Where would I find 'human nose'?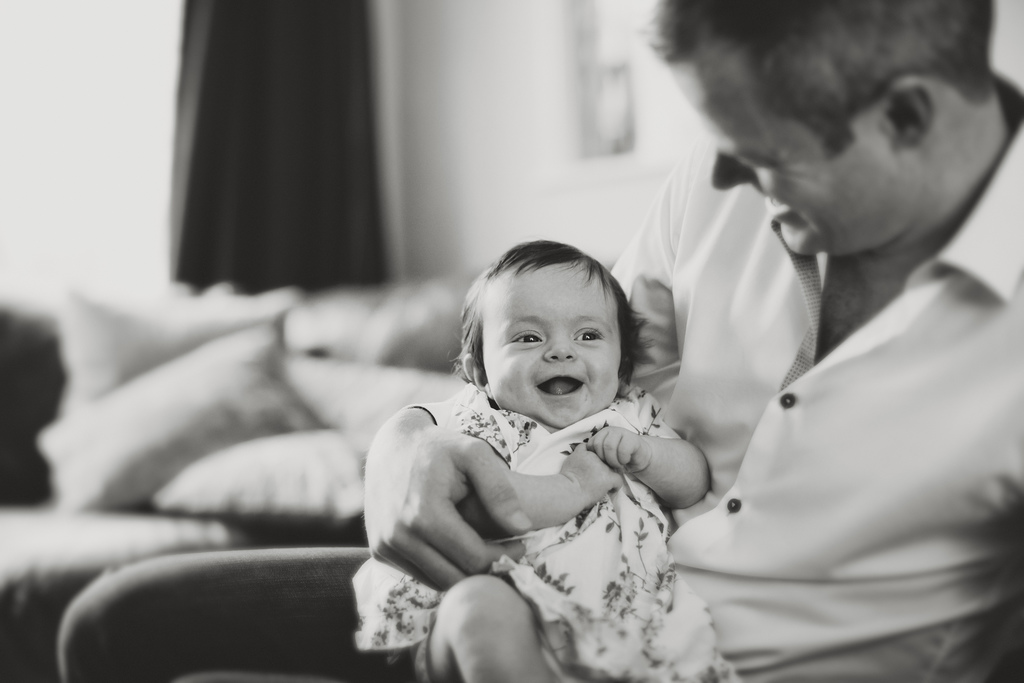
At box=[707, 154, 751, 194].
